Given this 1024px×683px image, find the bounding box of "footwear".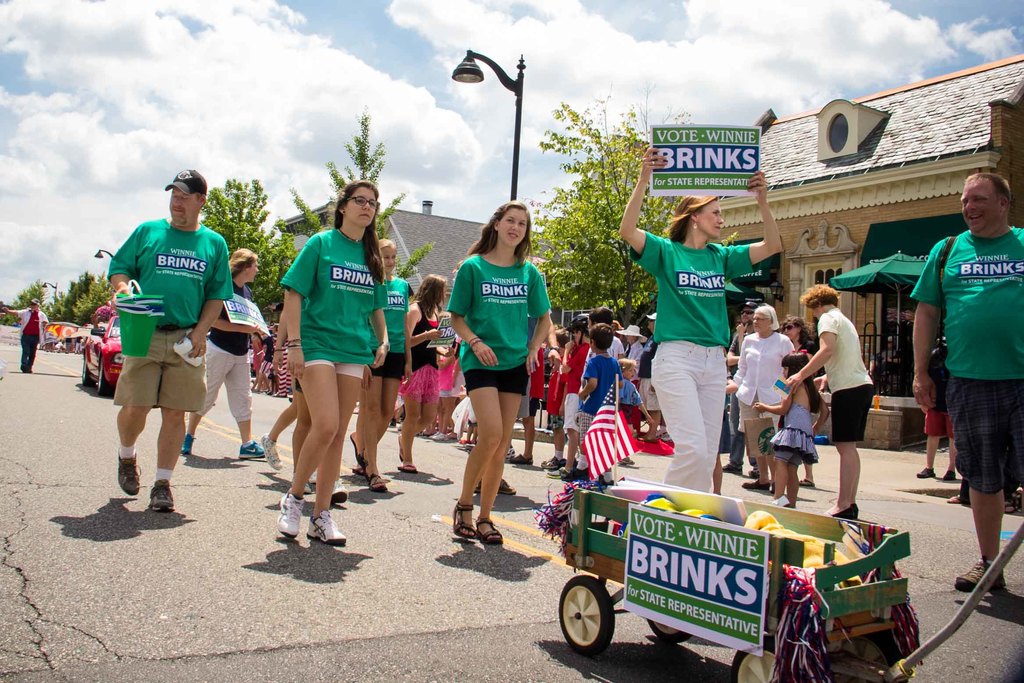
[x1=538, y1=453, x2=562, y2=469].
